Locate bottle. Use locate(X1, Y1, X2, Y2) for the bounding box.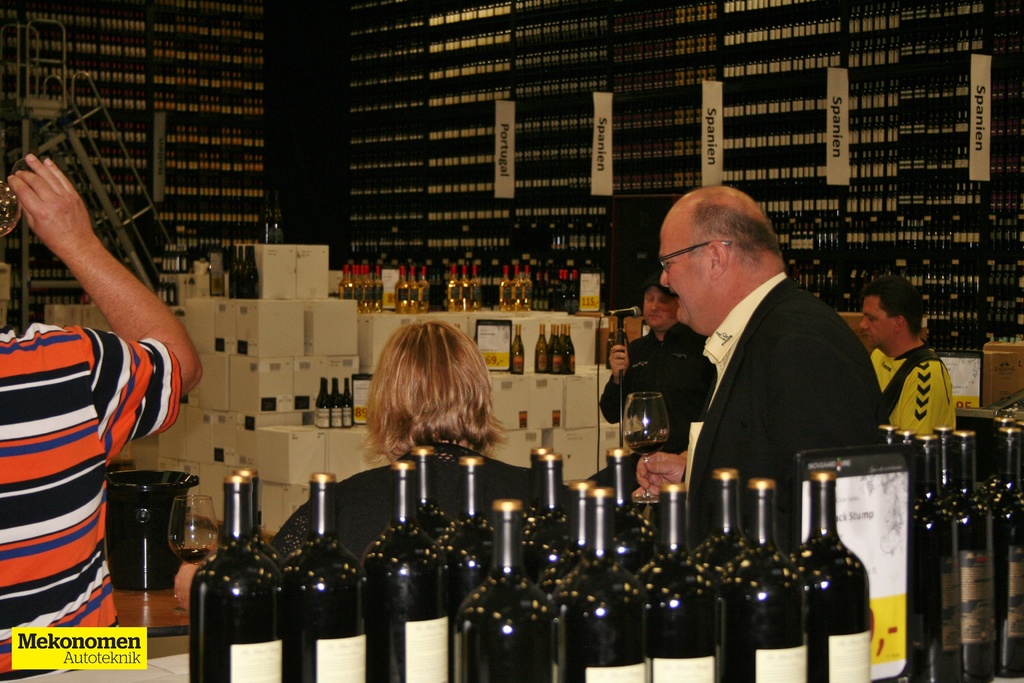
locate(553, 325, 564, 367).
